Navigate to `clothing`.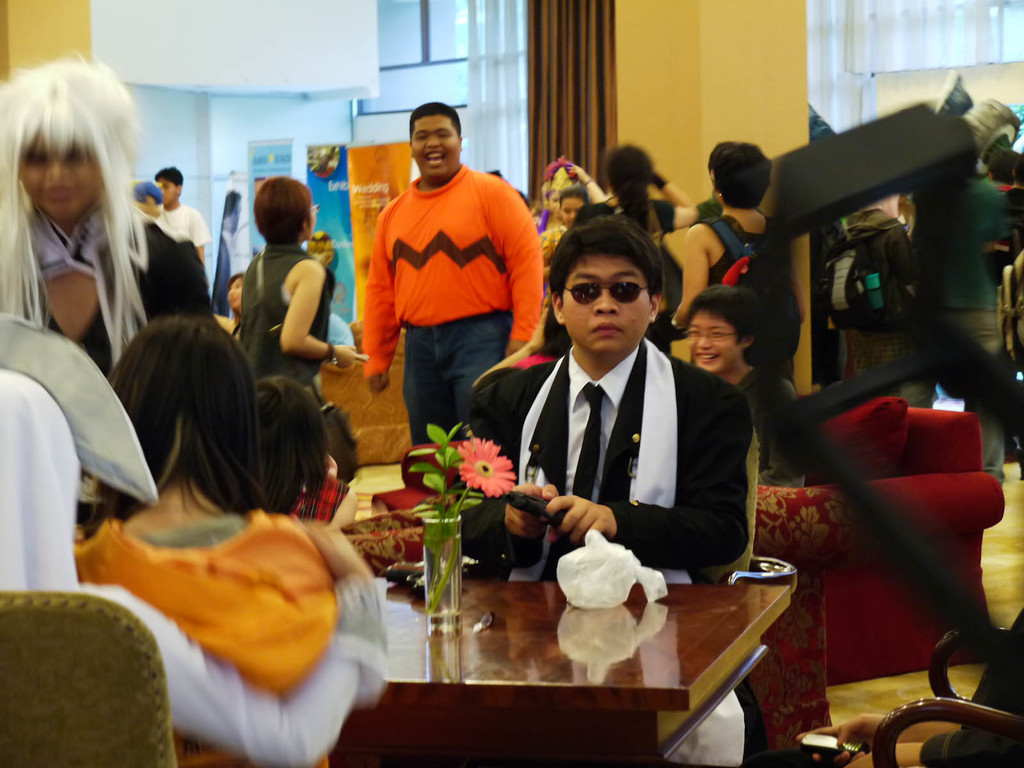
Navigation target: [0, 362, 378, 767].
